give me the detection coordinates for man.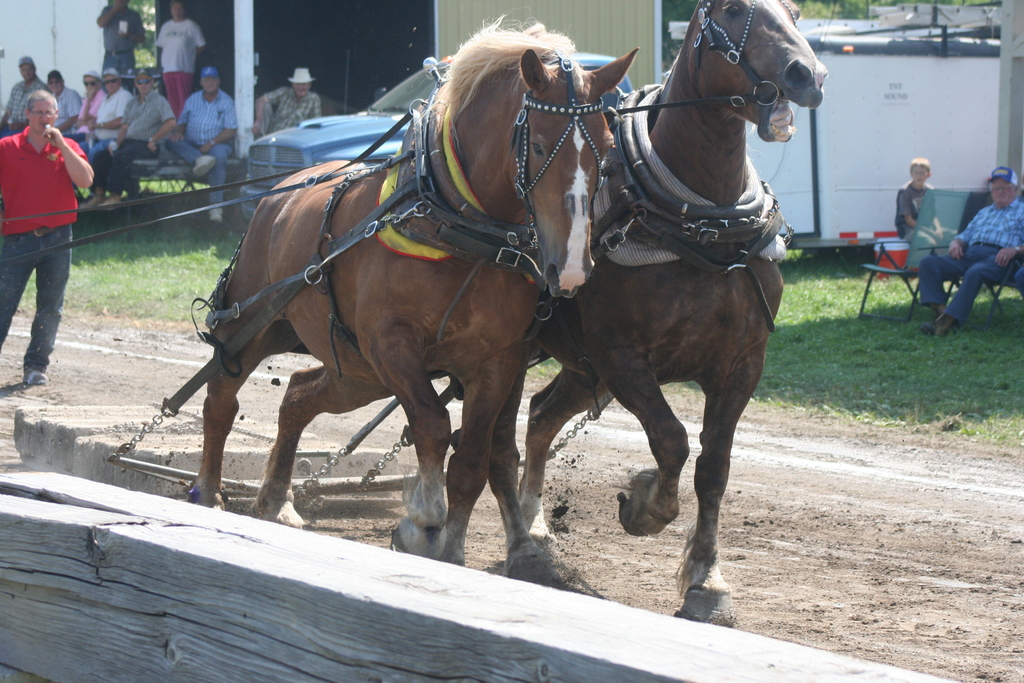
locate(921, 165, 1023, 342).
